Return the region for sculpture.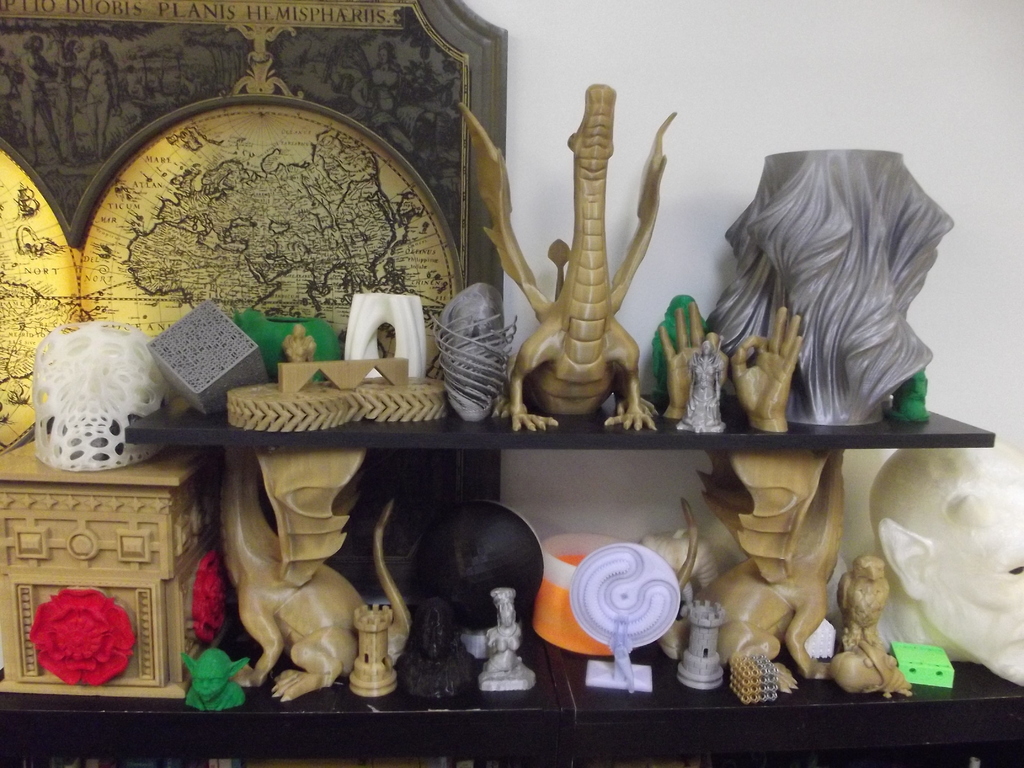
locate(457, 83, 667, 430).
